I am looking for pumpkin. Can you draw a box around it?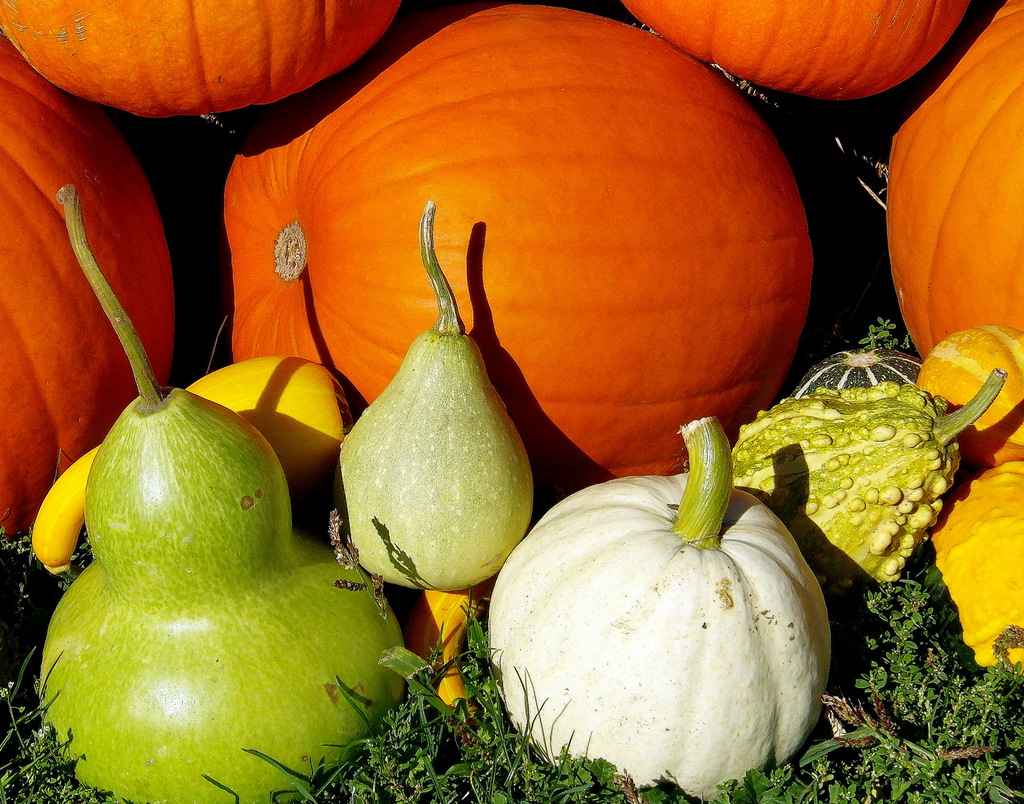
Sure, the bounding box is crop(914, 324, 1023, 462).
